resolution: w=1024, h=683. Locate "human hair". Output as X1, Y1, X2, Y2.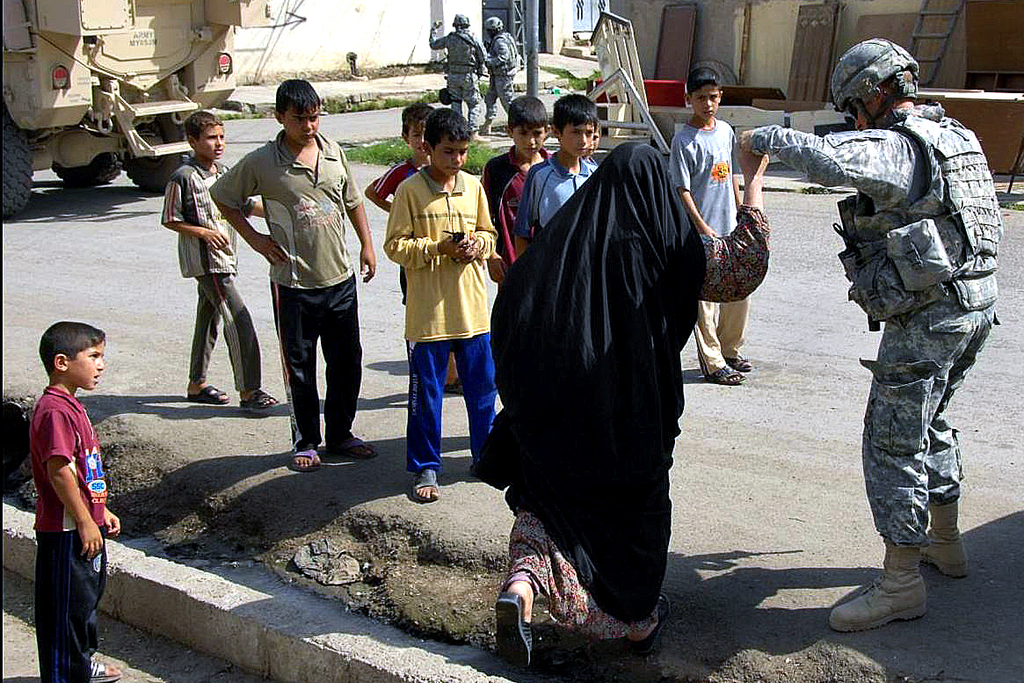
548, 88, 601, 137.
